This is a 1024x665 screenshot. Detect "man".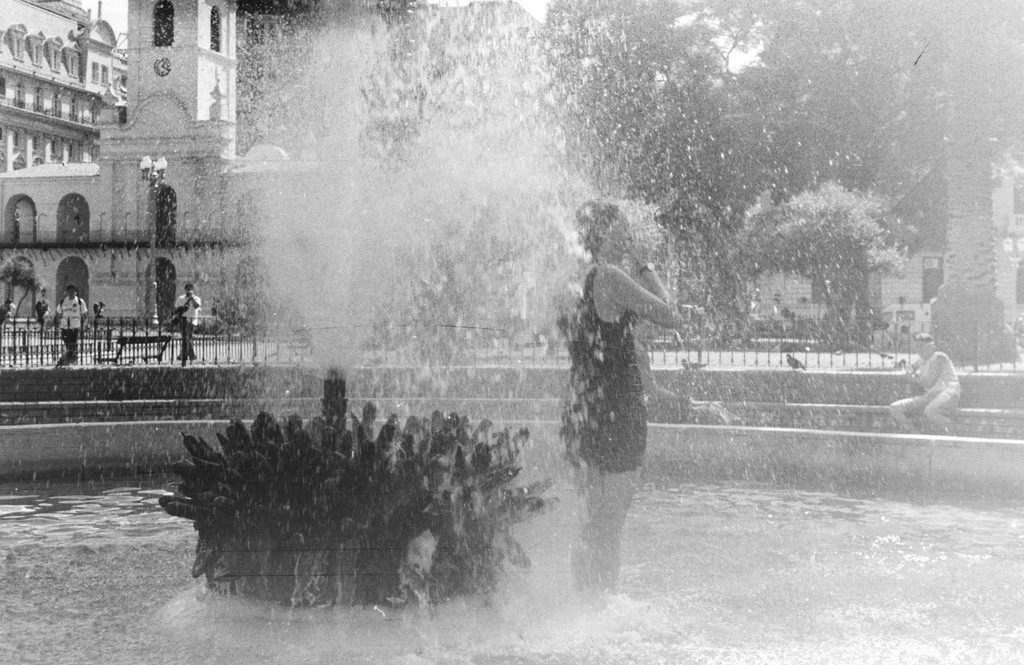
BBox(900, 340, 965, 441).
